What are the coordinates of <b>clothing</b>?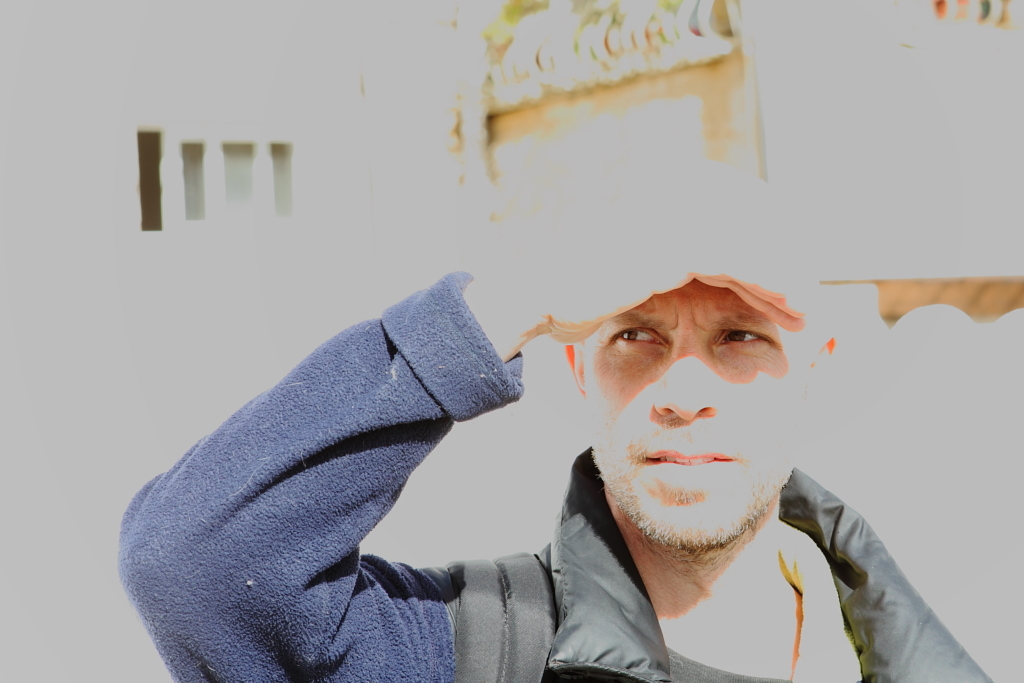
[left=124, top=274, right=995, bottom=682].
